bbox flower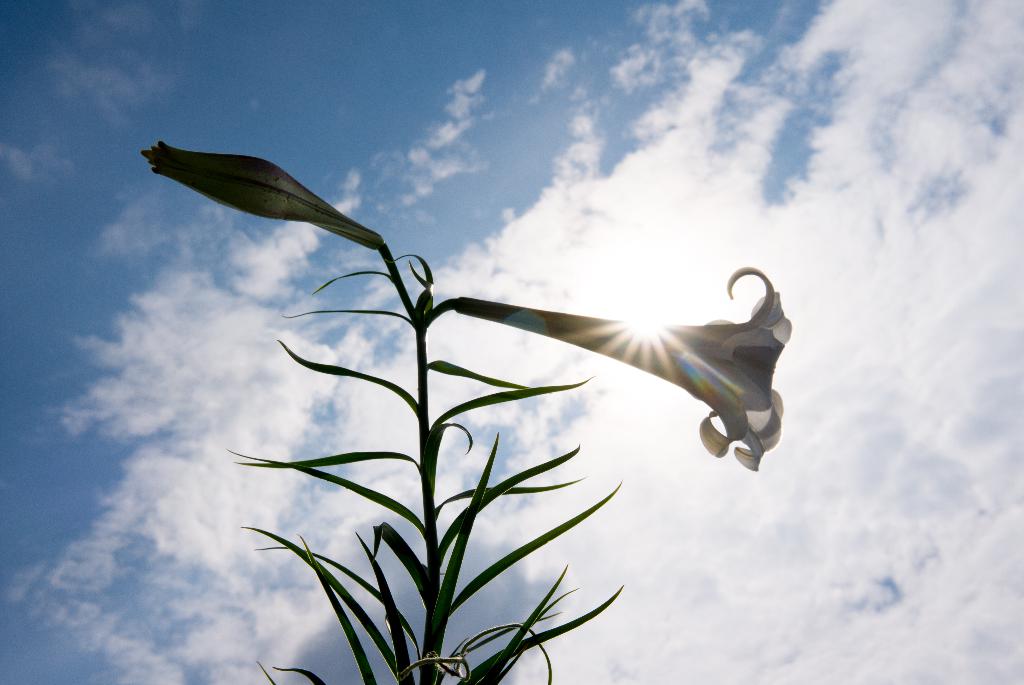
146,115,428,286
